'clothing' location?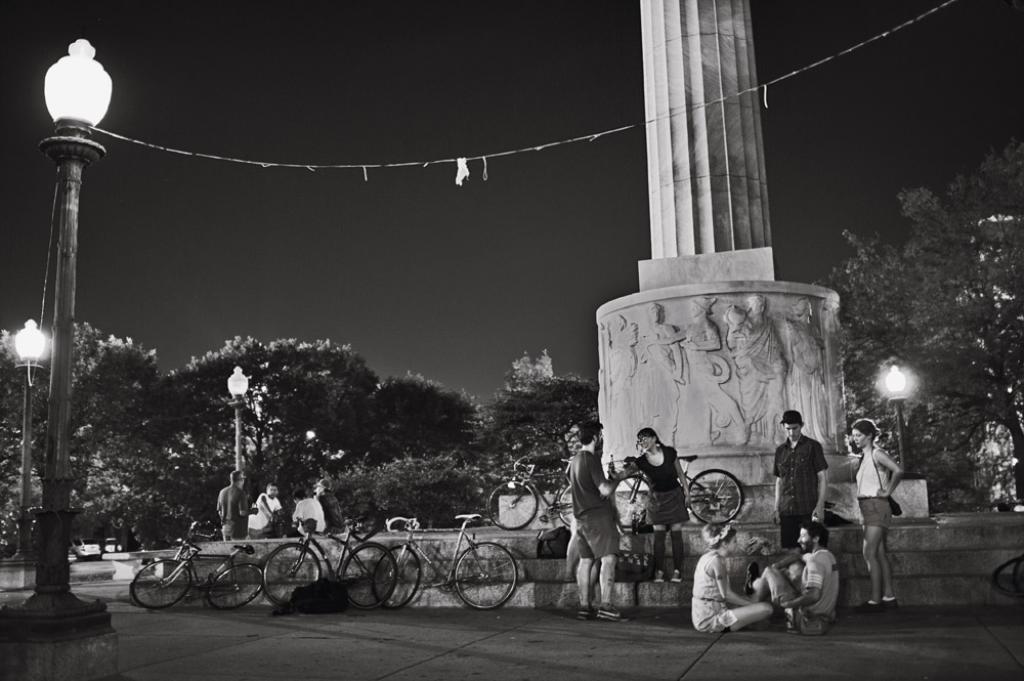
[772, 430, 827, 552]
